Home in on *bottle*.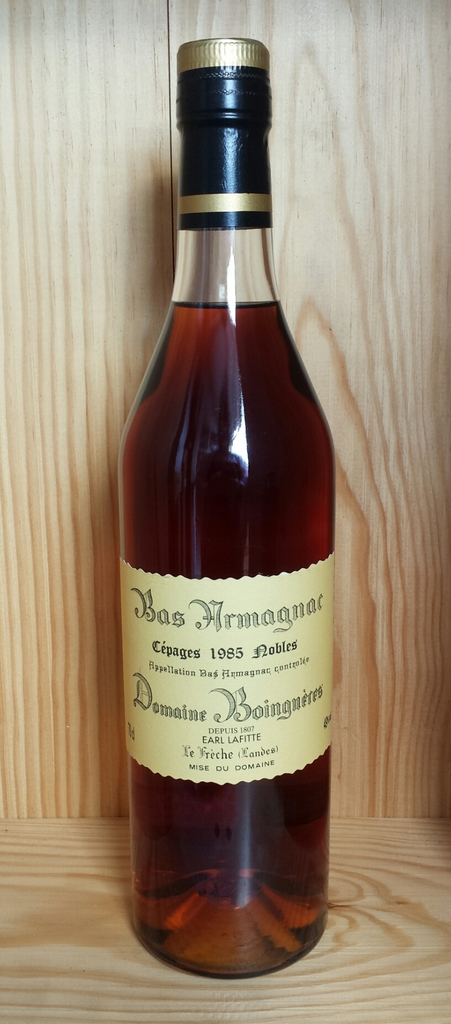
Homed in at <region>119, 38, 332, 981</region>.
